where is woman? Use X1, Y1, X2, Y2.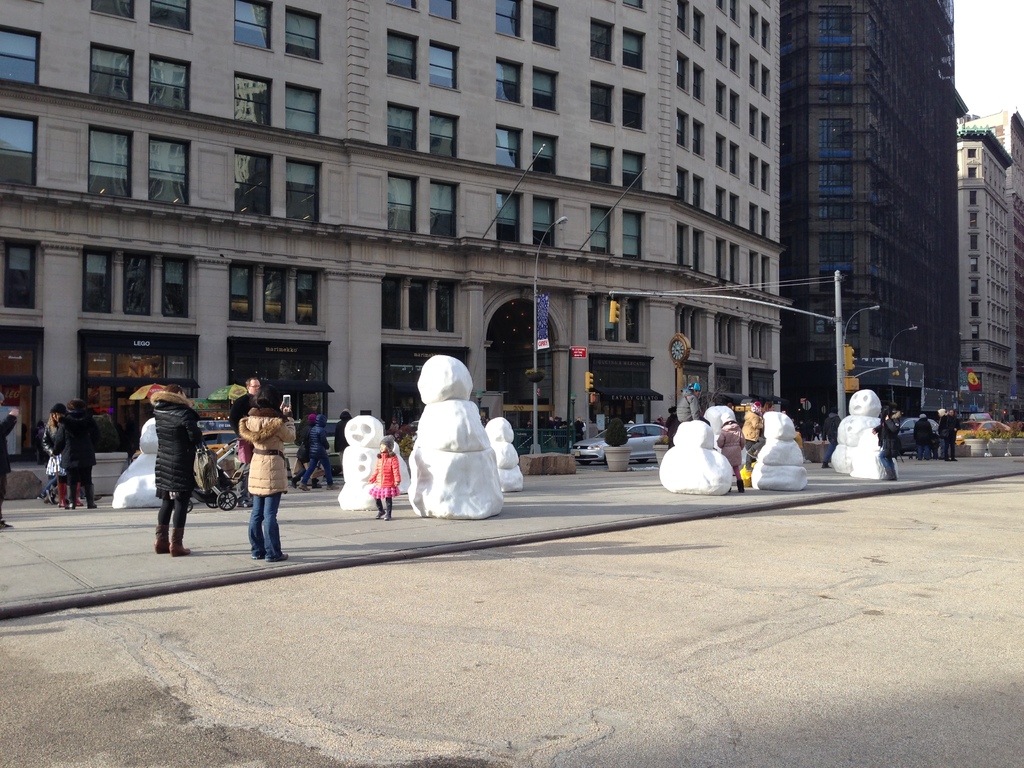
147, 381, 200, 560.
